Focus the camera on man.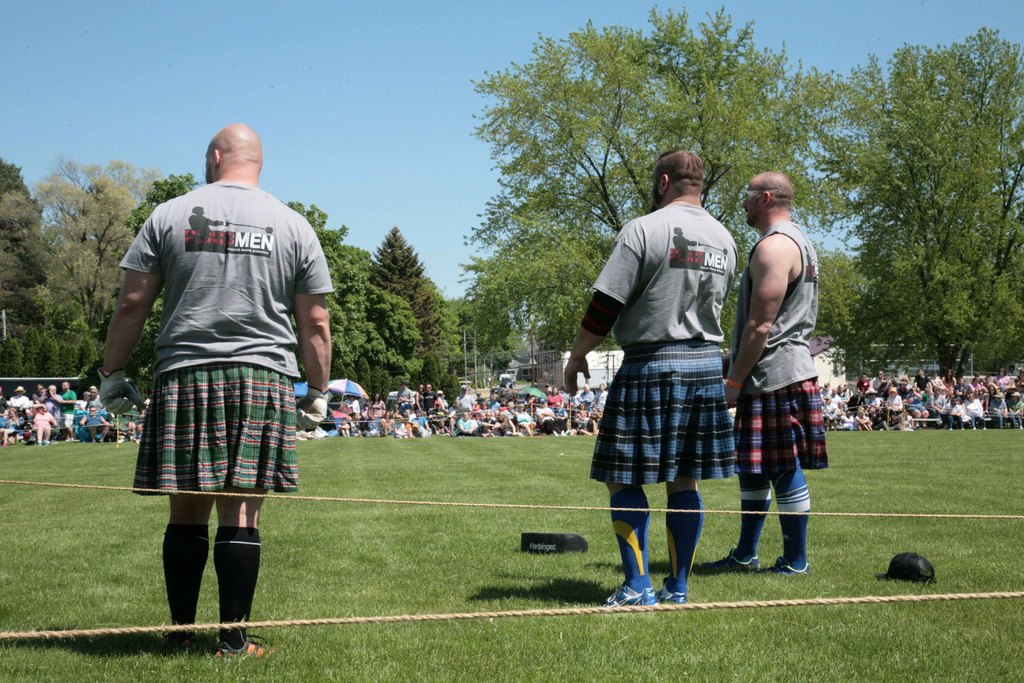
Focus region: detection(900, 379, 911, 391).
